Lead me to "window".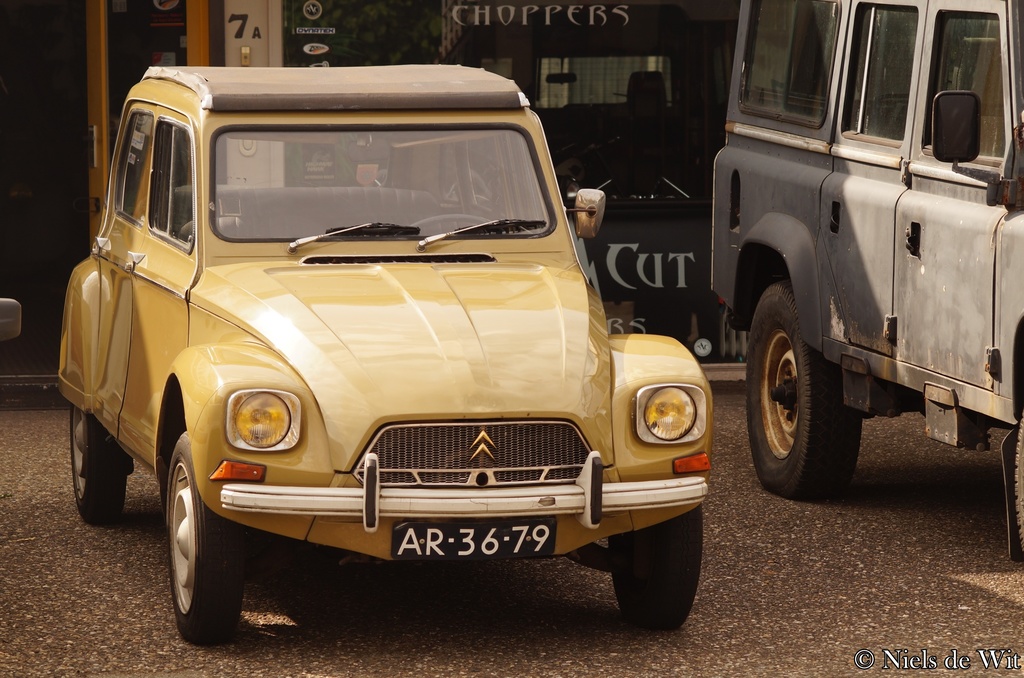
Lead to select_region(838, 0, 917, 148).
